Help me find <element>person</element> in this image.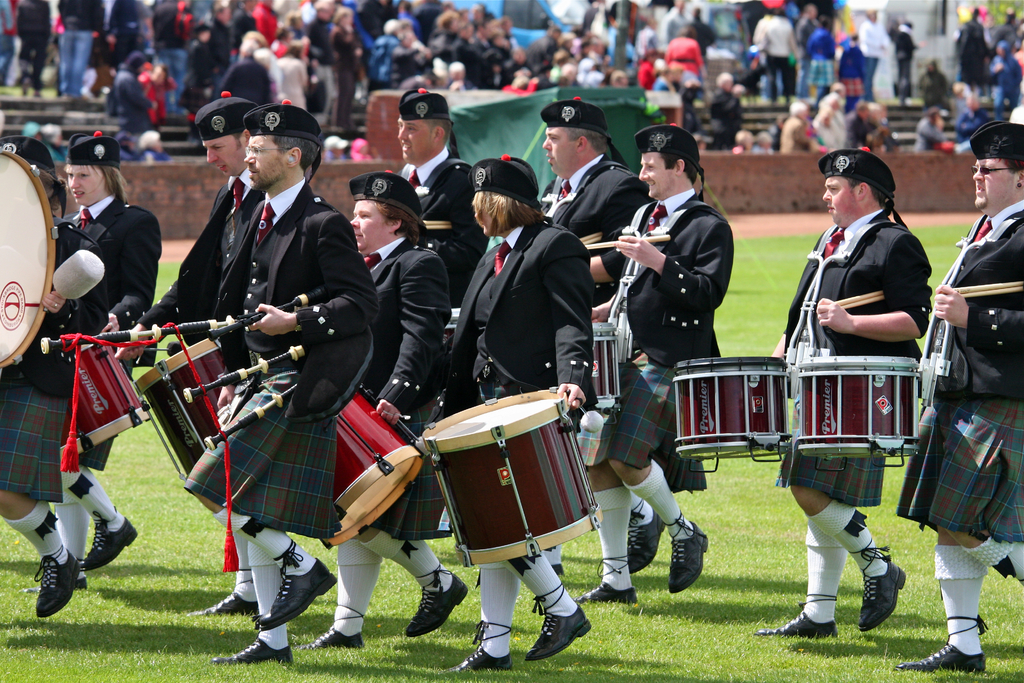
Found it: 336,0,360,47.
